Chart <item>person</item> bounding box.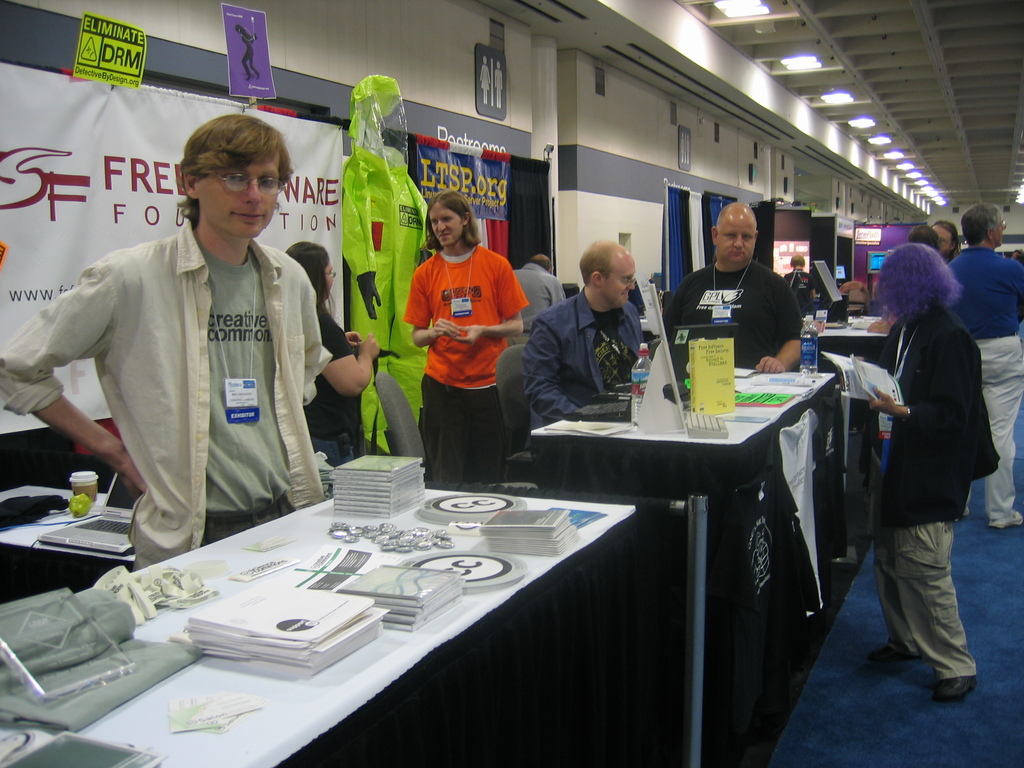
Charted: [left=401, top=193, right=531, bottom=490].
